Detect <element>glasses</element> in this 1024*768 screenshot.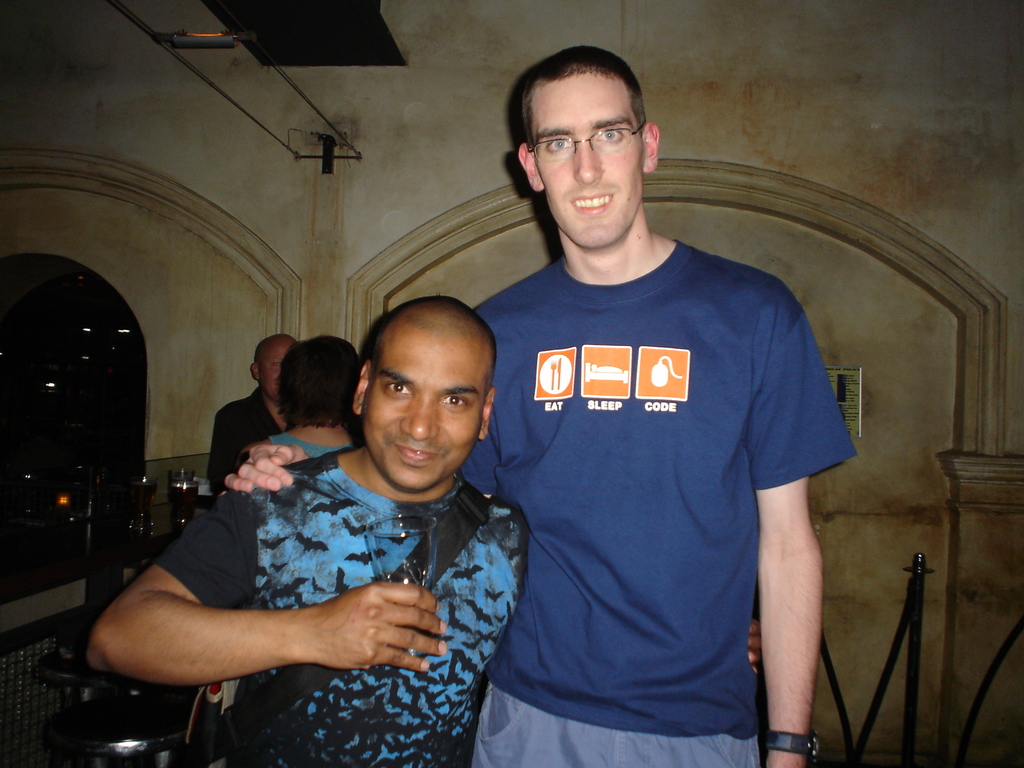
Detection: 527,124,643,163.
